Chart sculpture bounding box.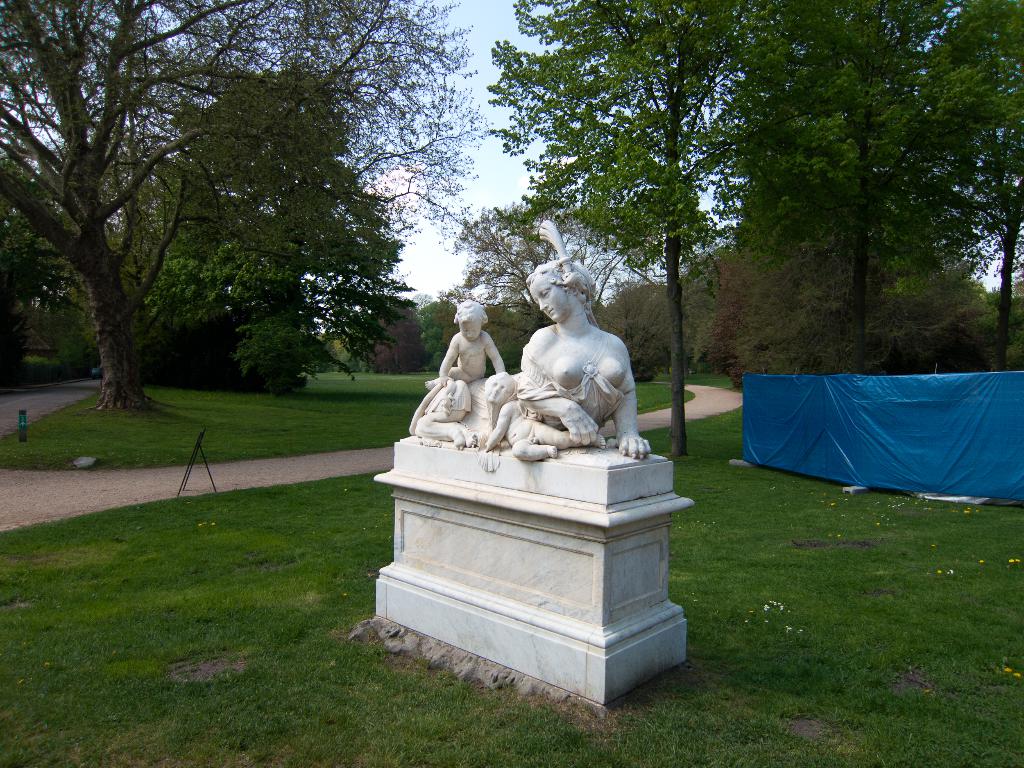
Charted: rect(403, 290, 516, 457).
